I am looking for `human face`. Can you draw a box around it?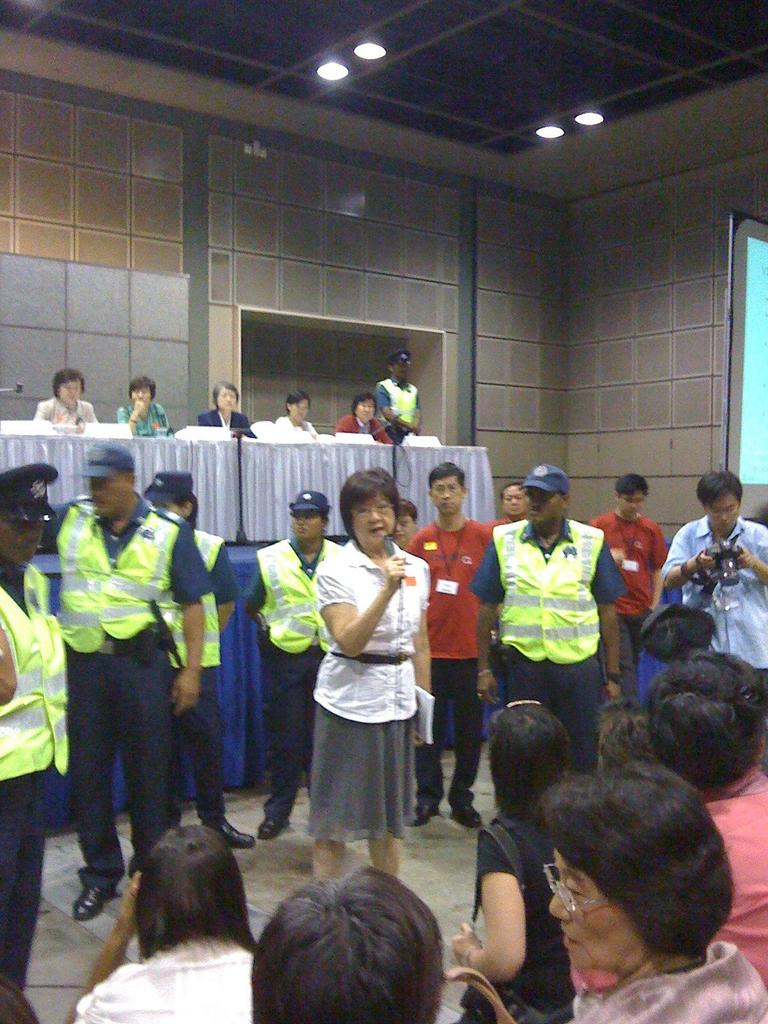
Sure, the bounding box is box(291, 401, 310, 422).
